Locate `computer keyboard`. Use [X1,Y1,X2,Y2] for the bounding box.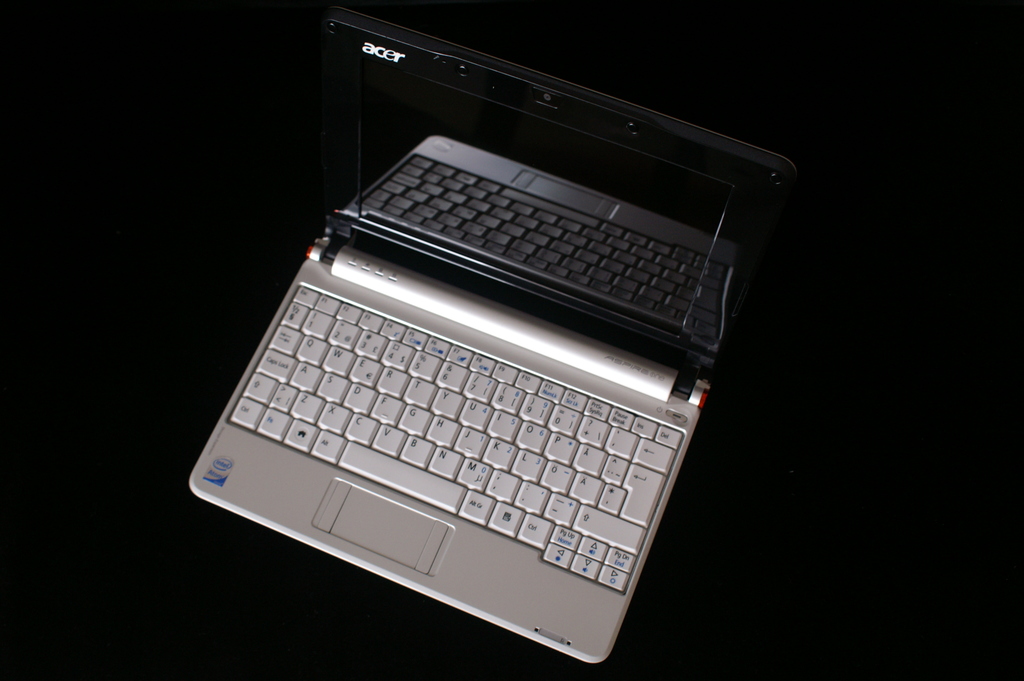
[227,281,682,593].
